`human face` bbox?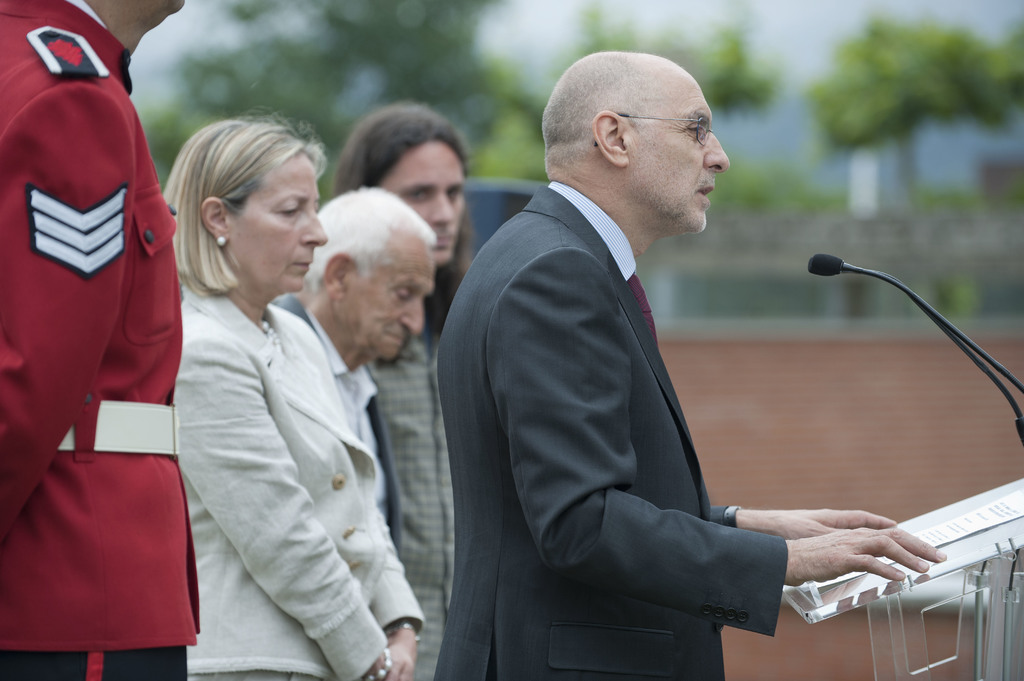
348 232 437 367
